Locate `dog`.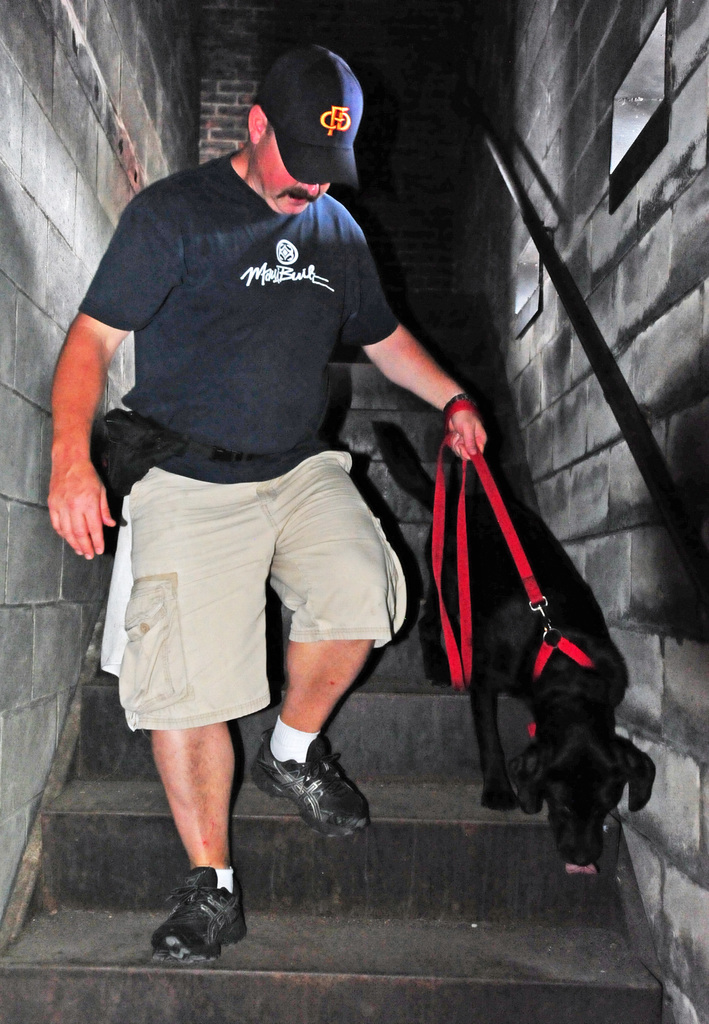
Bounding box: bbox(371, 417, 658, 881).
